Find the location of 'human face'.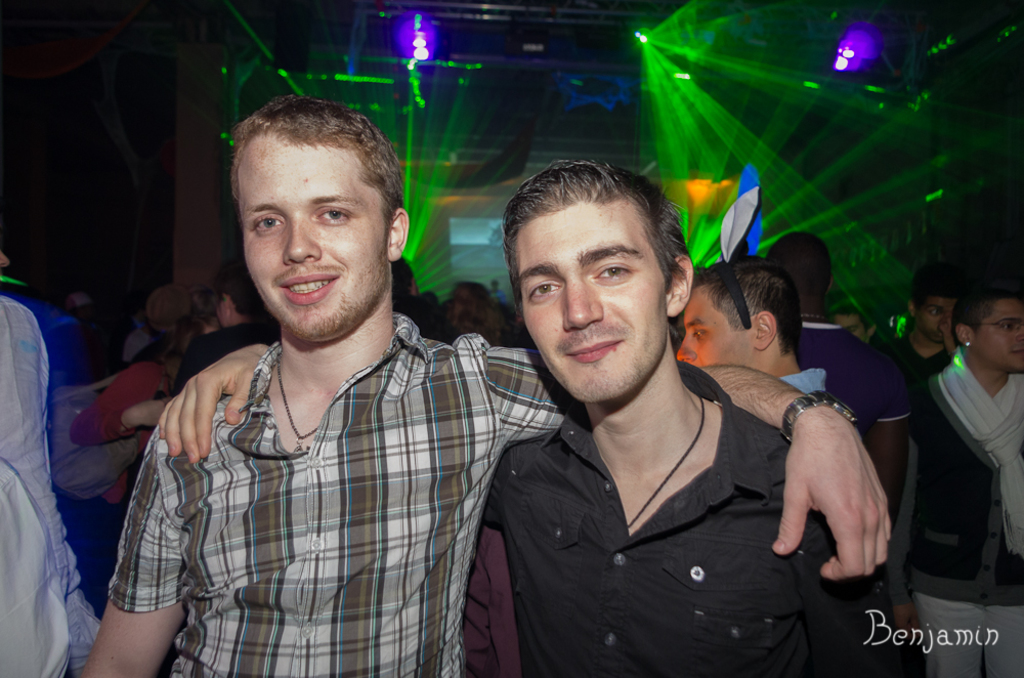
Location: box=[522, 220, 669, 410].
